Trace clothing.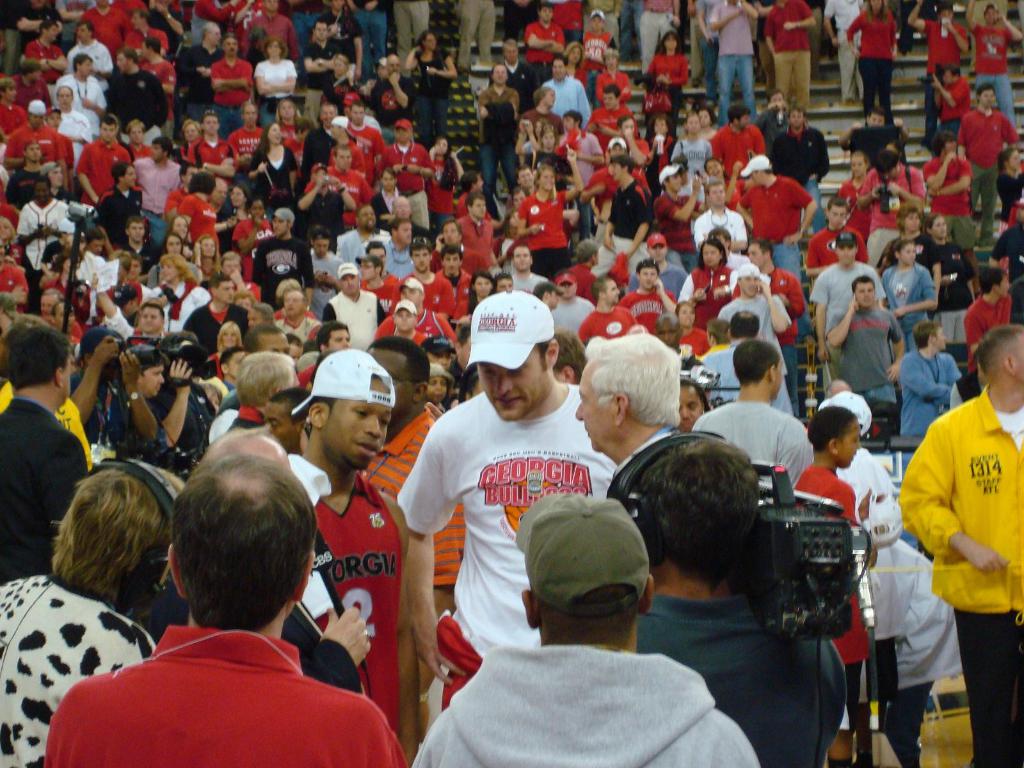
Traced to <box>596,74,633,104</box>.
